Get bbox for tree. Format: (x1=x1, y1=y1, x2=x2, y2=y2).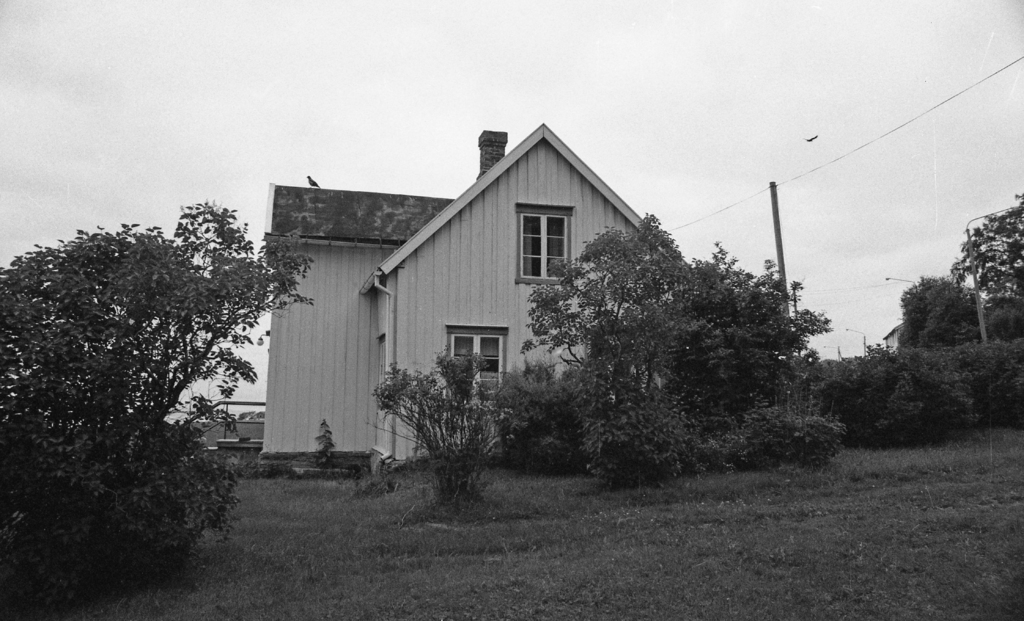
(x1=18, y1=165, x2=251, y2=590).
